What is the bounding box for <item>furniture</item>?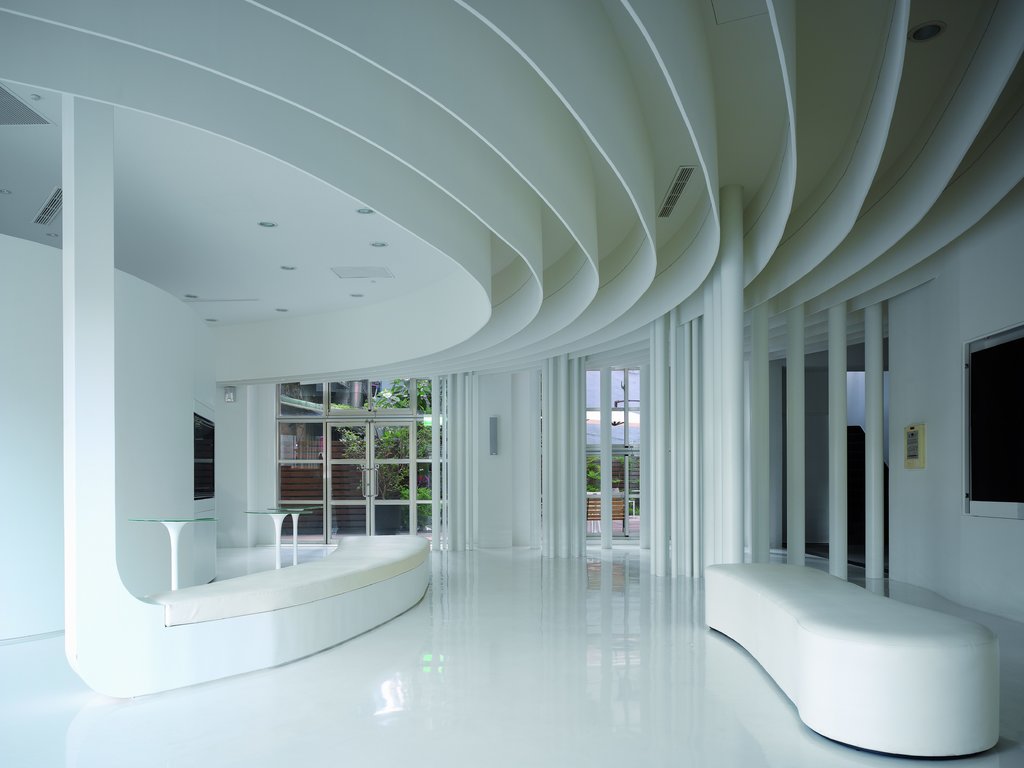
244 509 313 567.
